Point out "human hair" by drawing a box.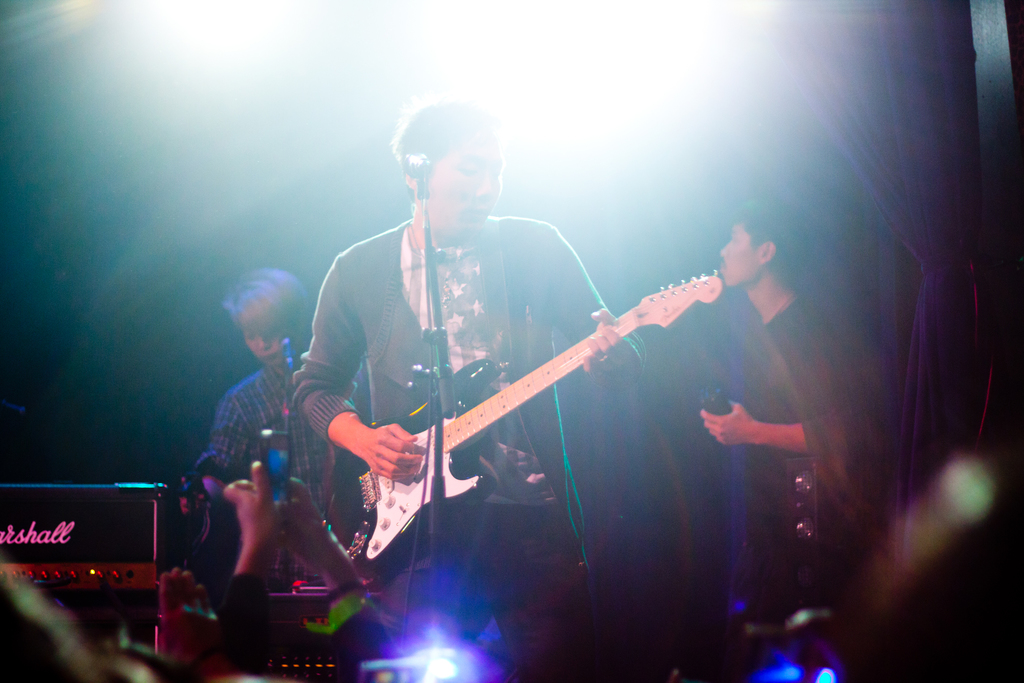
(736, 195, 808, 283).
